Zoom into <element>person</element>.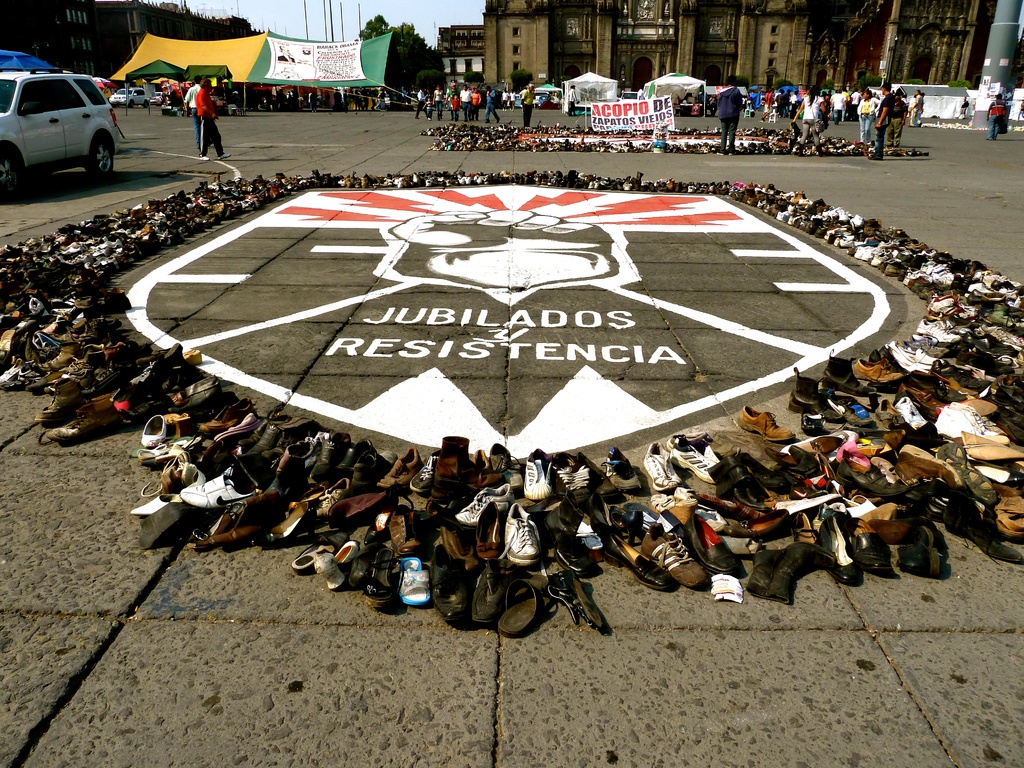
Zoom target: select_region(829, 88, 845, 124).
